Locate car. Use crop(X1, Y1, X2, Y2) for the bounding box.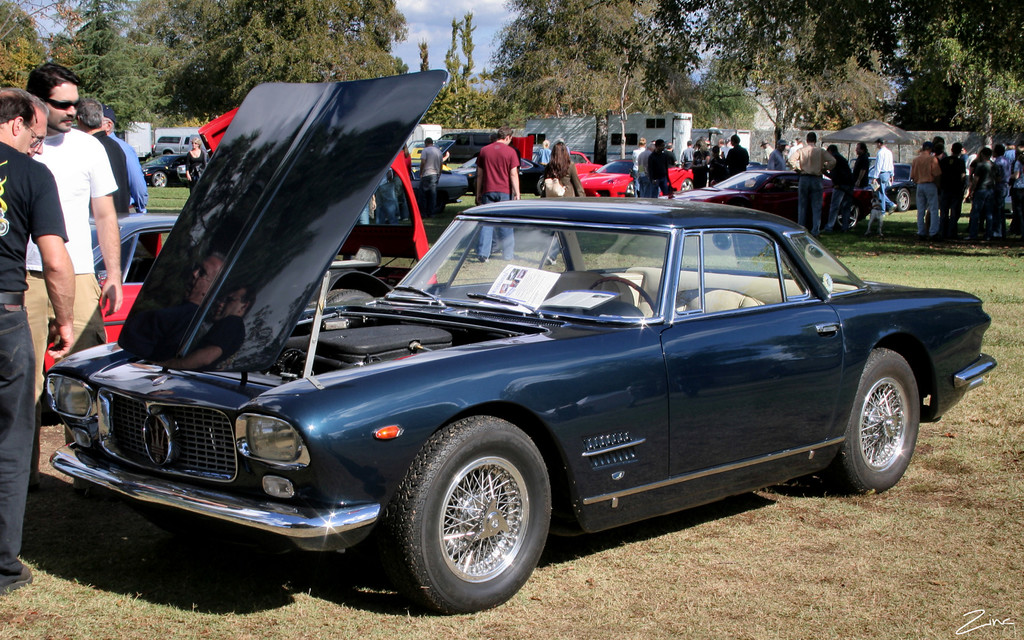
crop(90, 102, 435, 344).
